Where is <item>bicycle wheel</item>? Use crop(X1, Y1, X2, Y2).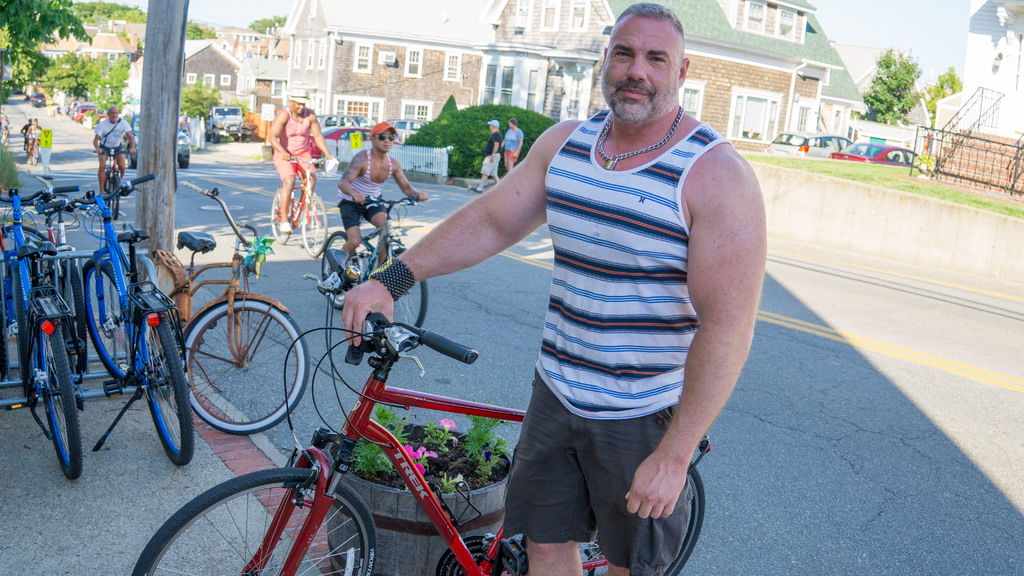
crop(10, 263, 27, 396).
